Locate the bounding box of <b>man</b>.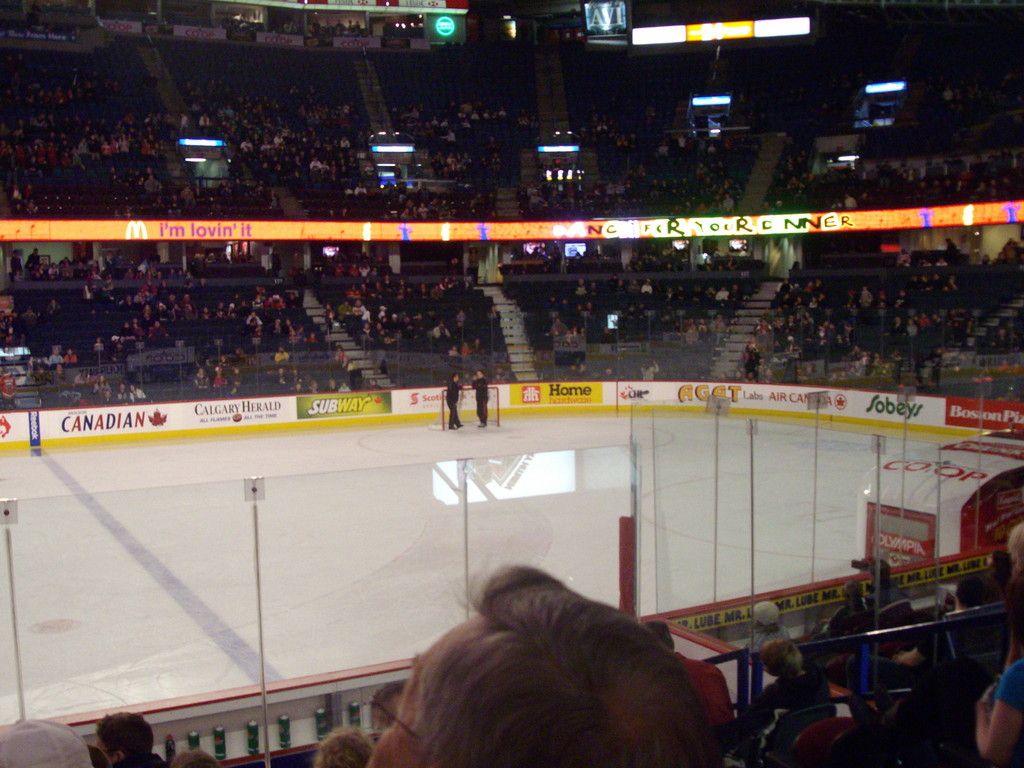
Bounding box: 578:359:592:378.
